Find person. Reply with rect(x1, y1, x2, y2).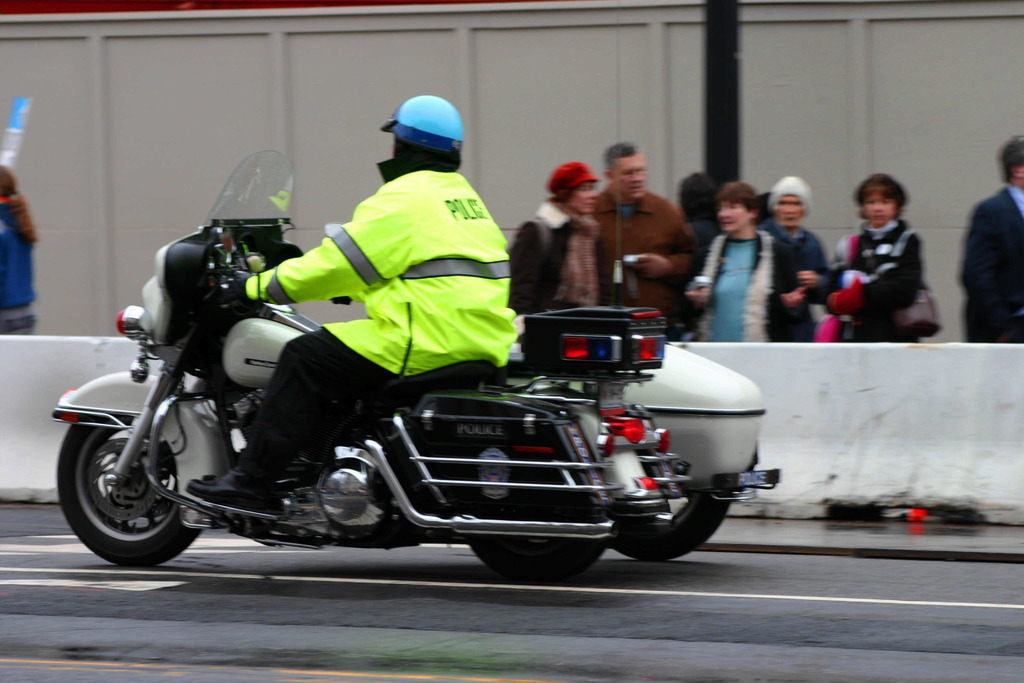
rect(833, 176, 941, 349).
